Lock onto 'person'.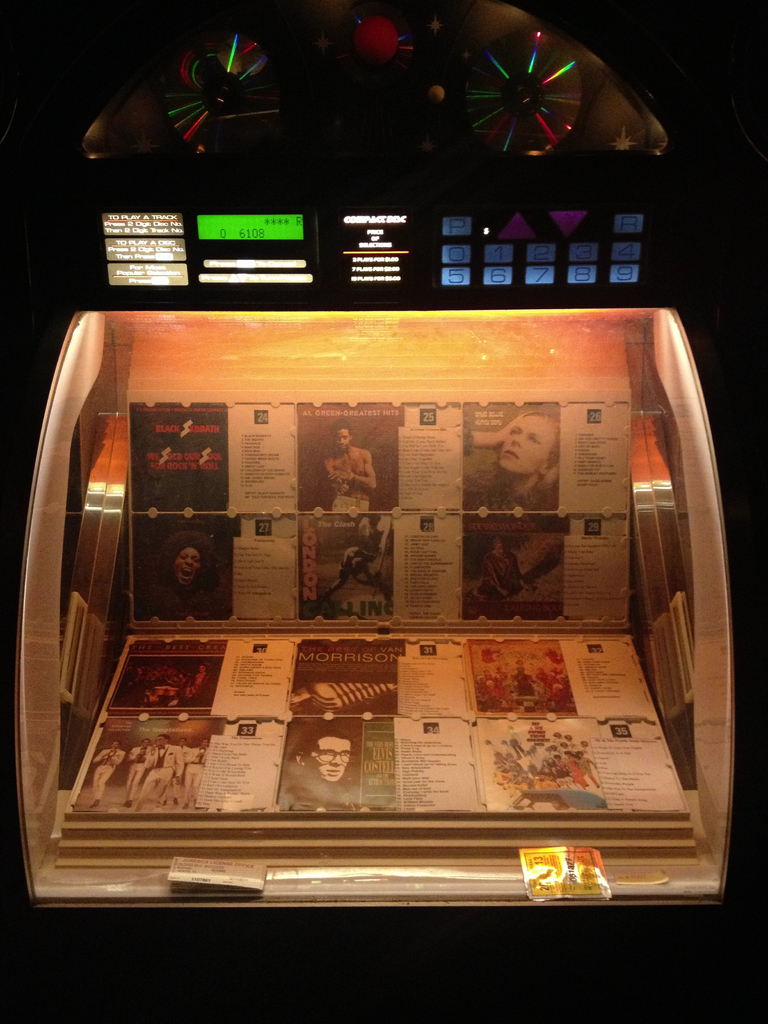
Locked: bbox=[479, 533, 545, 596].
